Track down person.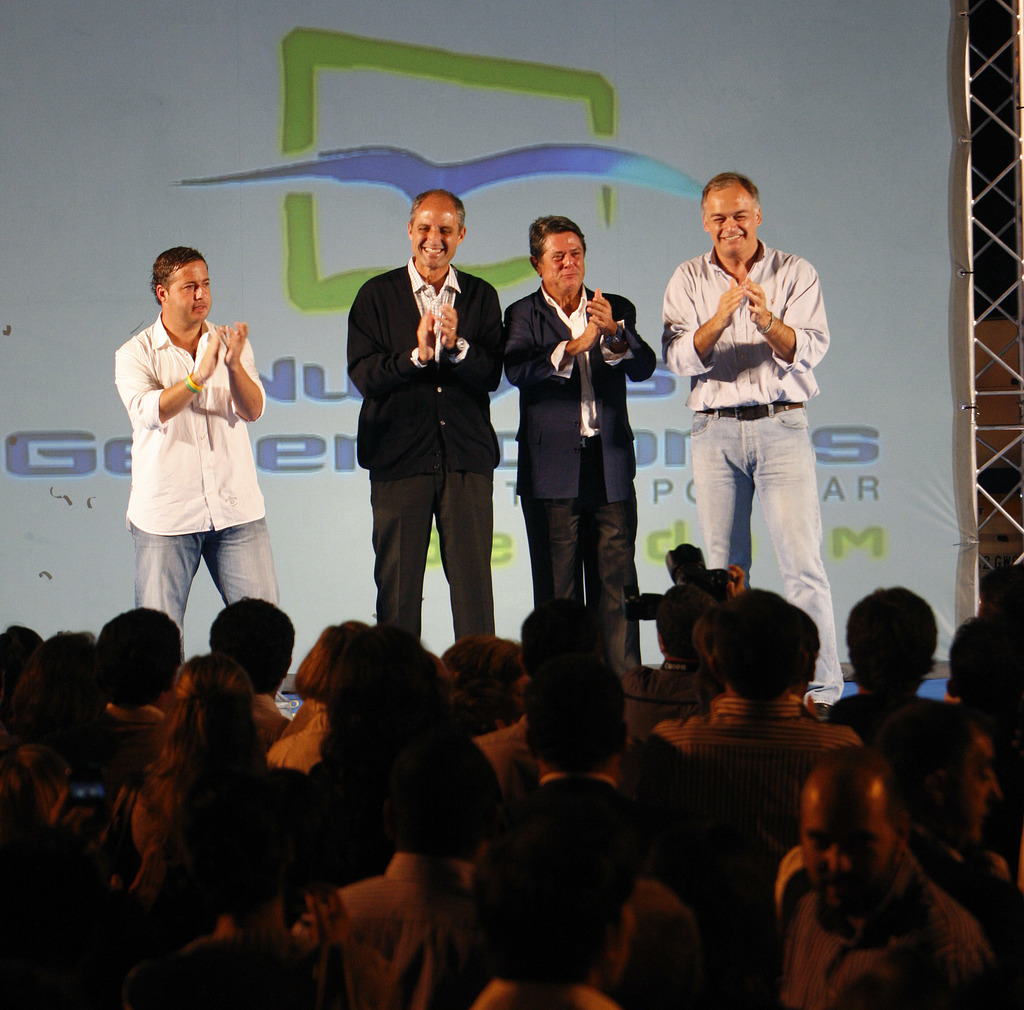
Tracked to select_region(120, 242, 268, 620).
